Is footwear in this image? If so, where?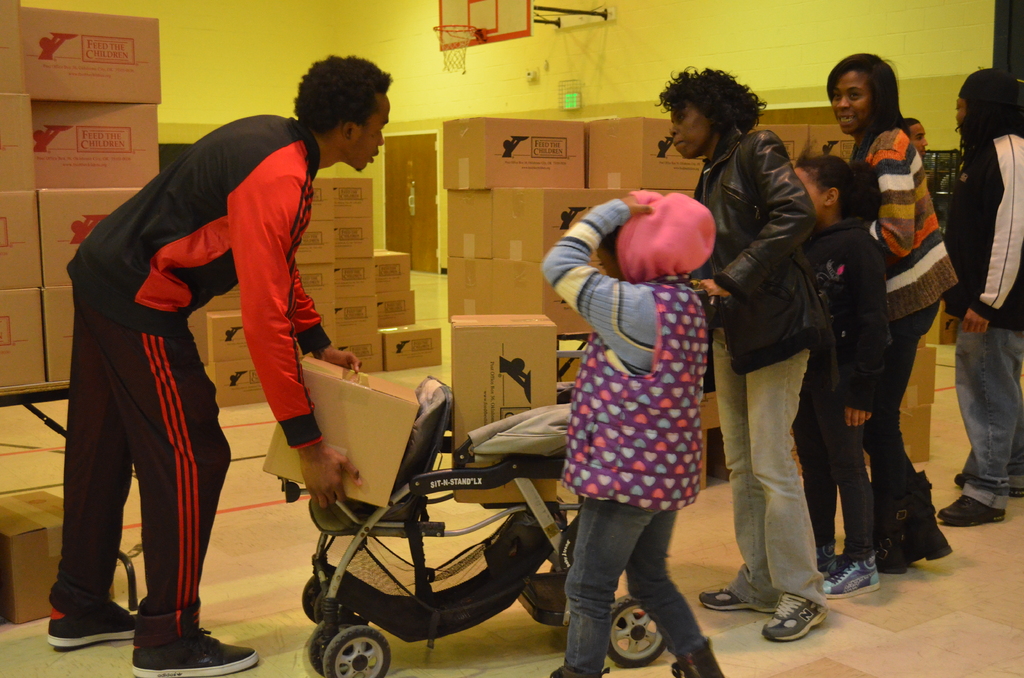
Yes, at box=[134, 635, 265, 677].
